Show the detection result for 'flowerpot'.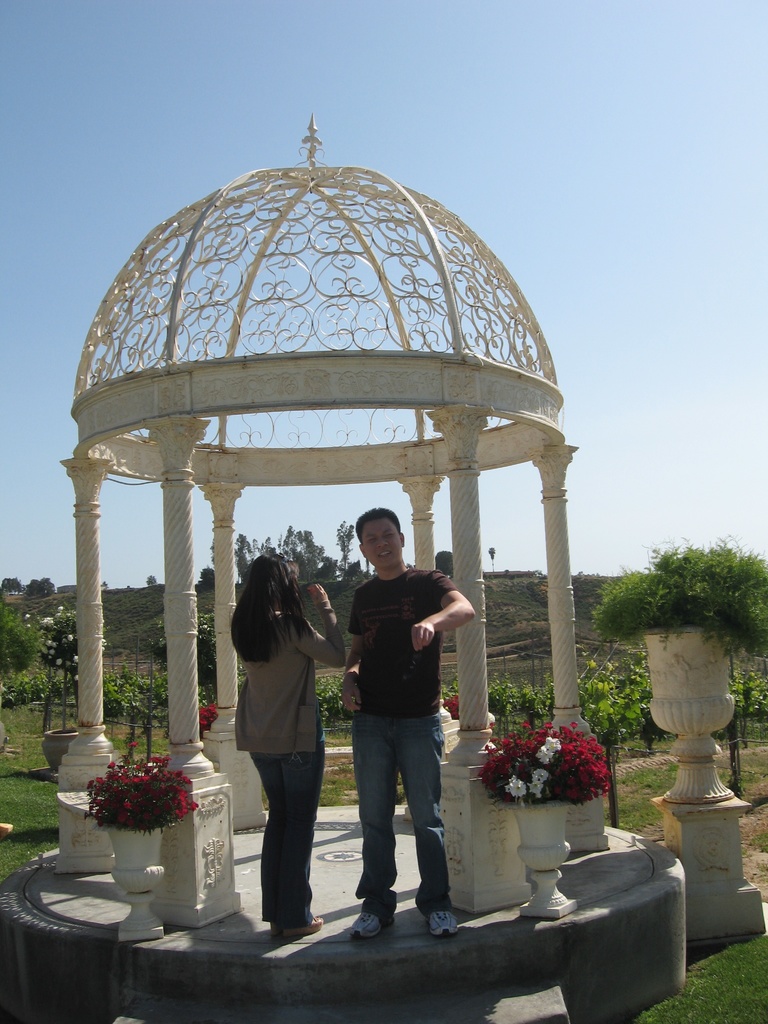
bbox=(486, 721, 627, 882).
